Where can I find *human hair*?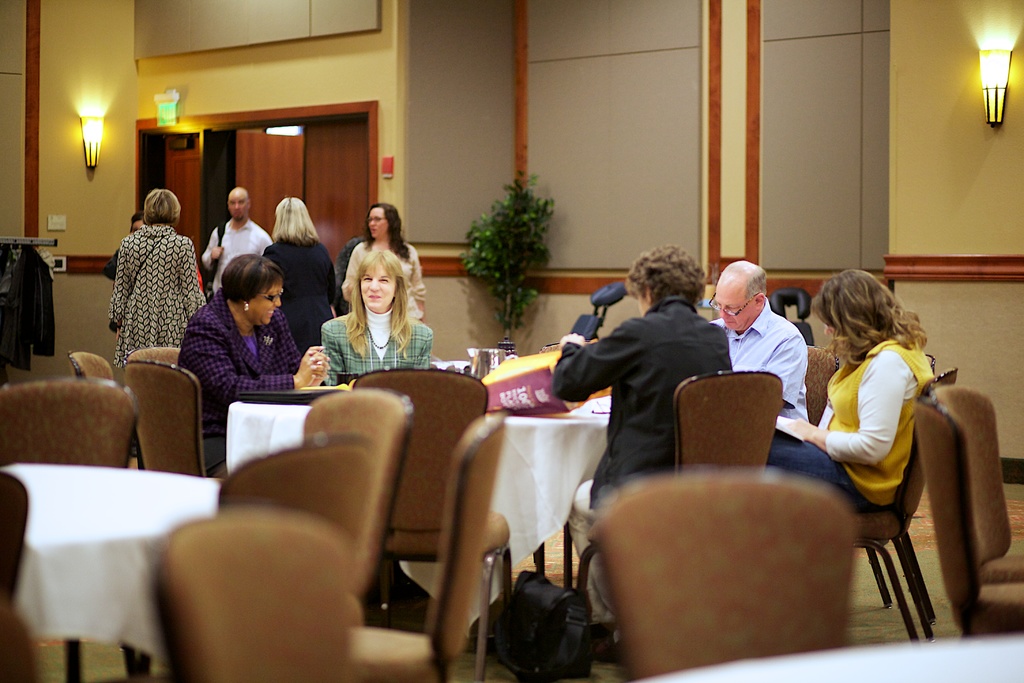
You can find it at left=141, top=188, right=181, bottom=222.
